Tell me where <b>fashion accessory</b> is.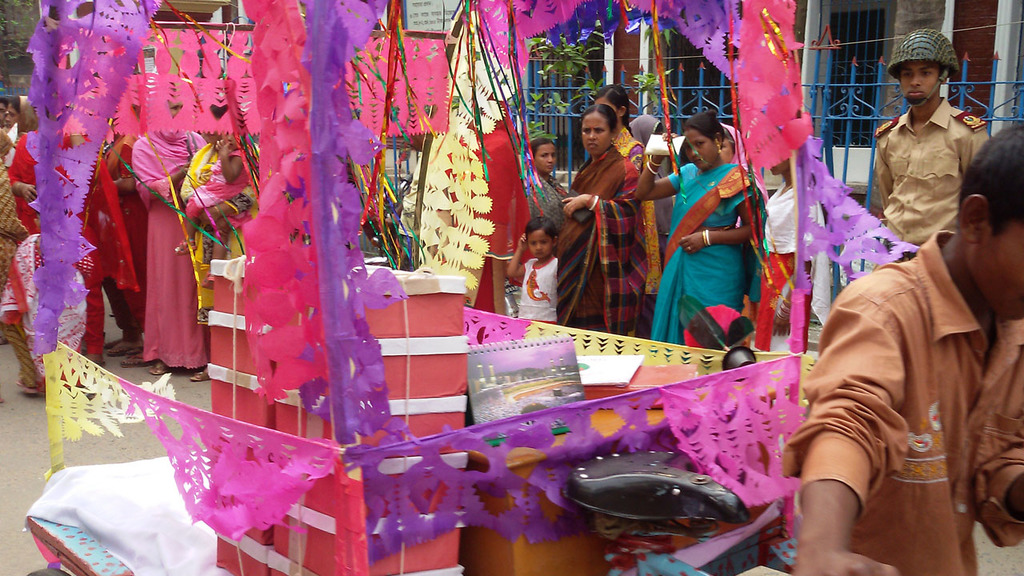
<b>fashion accessory</b> is at pyautogui.locateOnScreen(125, 354, 151, 369).
